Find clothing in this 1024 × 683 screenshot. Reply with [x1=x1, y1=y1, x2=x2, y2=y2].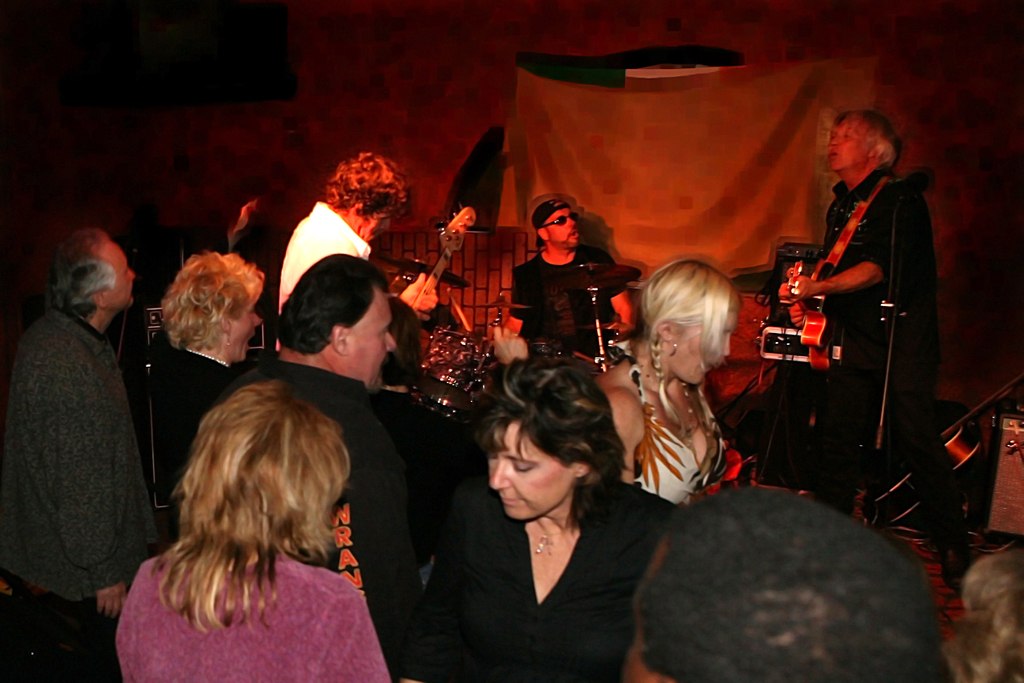
[x1=114, y1=543, x2=384, y2=681].
